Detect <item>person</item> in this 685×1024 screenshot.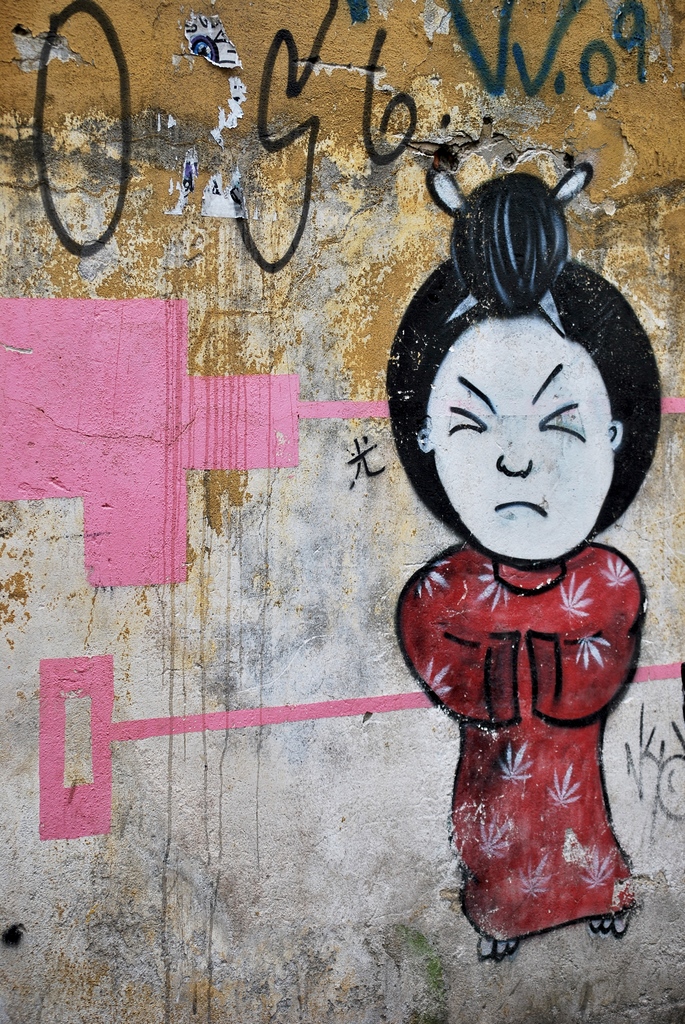
Detection: region(390, 177, 661, 965).
